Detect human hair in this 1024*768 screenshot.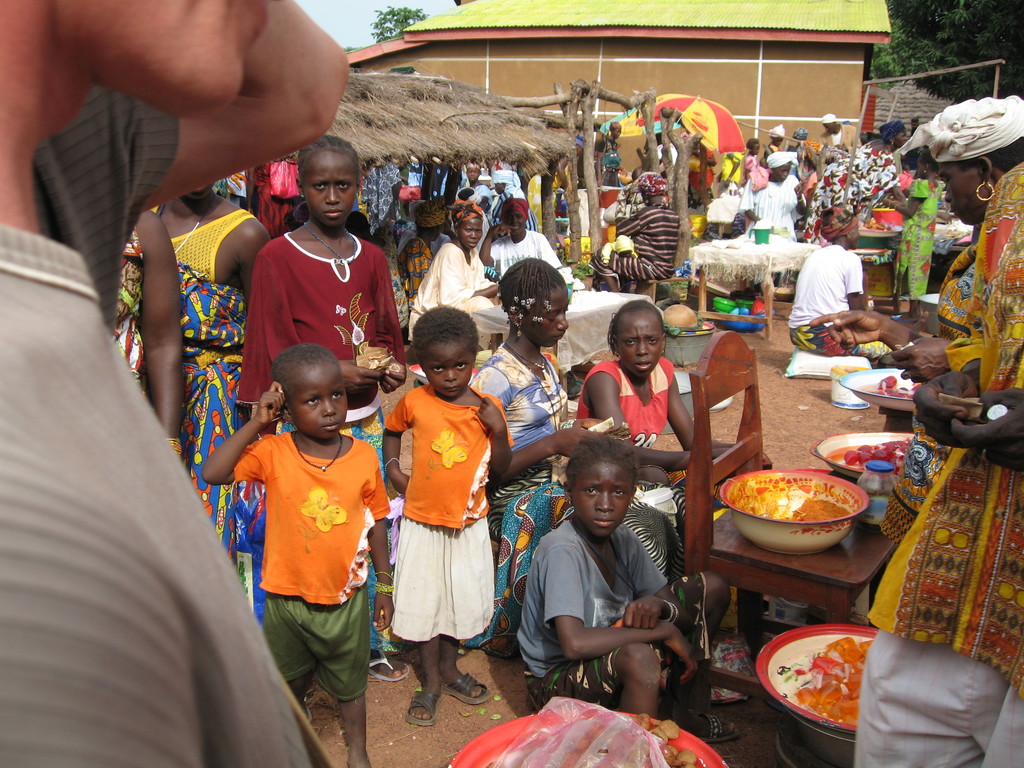
Detection: 405, 304, 483, 392.
